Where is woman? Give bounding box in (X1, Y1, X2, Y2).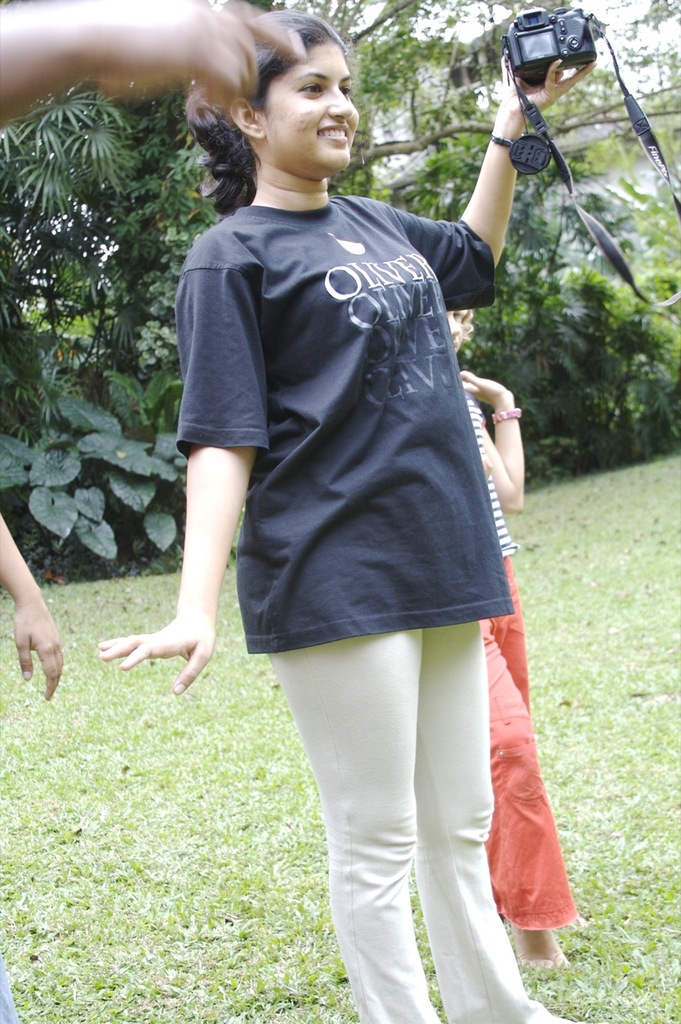
(98, 0, 598, 1023).
